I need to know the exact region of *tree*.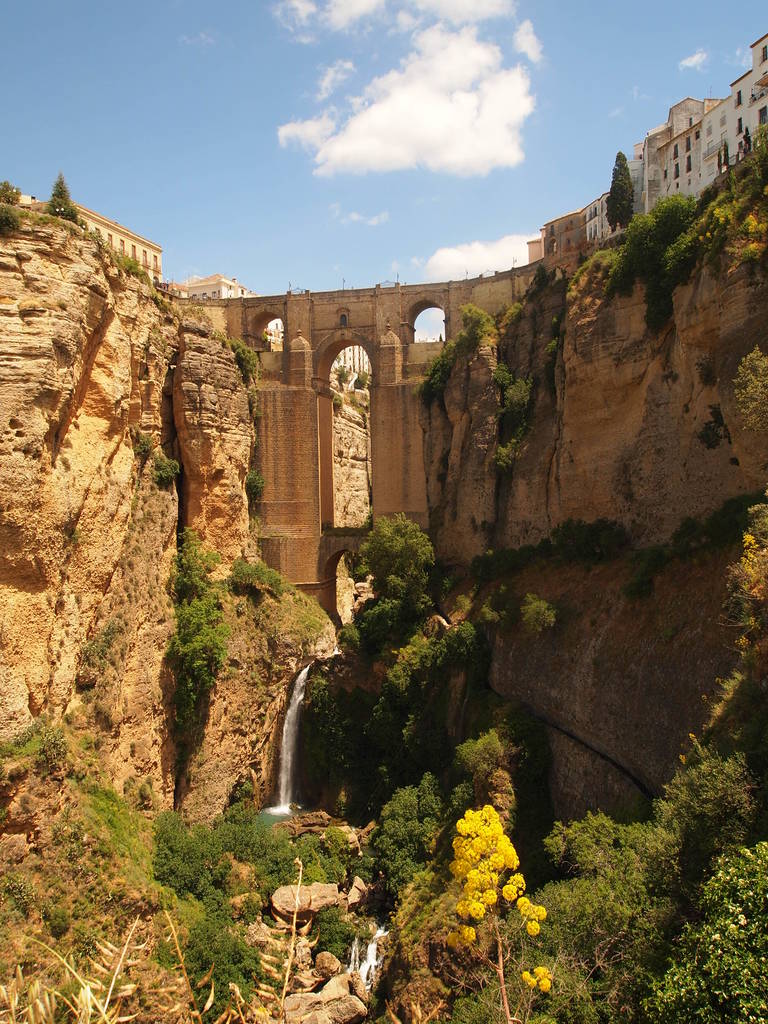
Region: <box>602,147,640,230</box>.
